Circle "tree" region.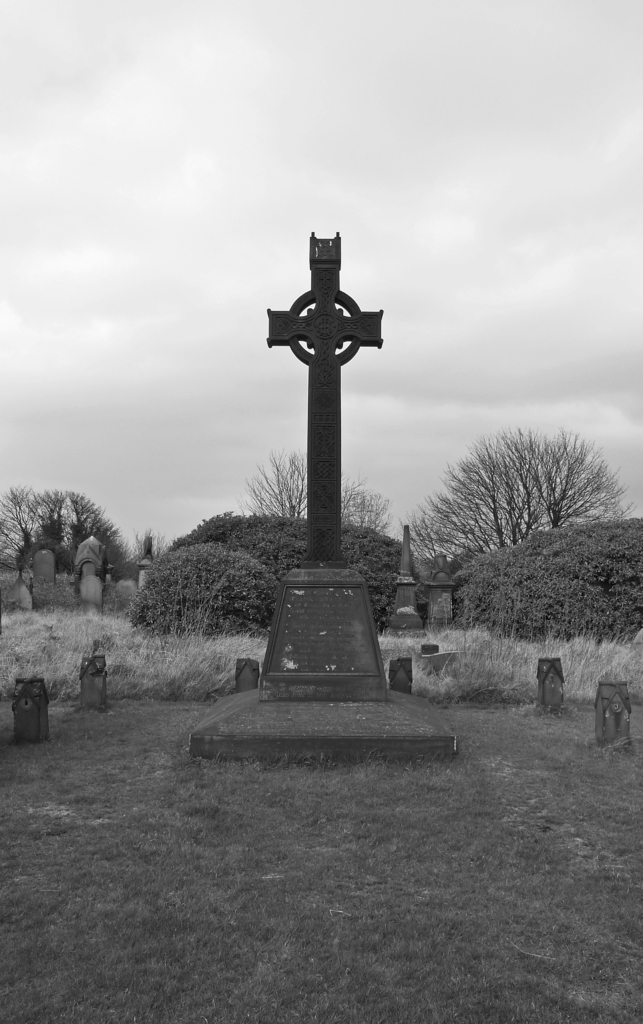
Region: detection(425, 405, 608, 602).
